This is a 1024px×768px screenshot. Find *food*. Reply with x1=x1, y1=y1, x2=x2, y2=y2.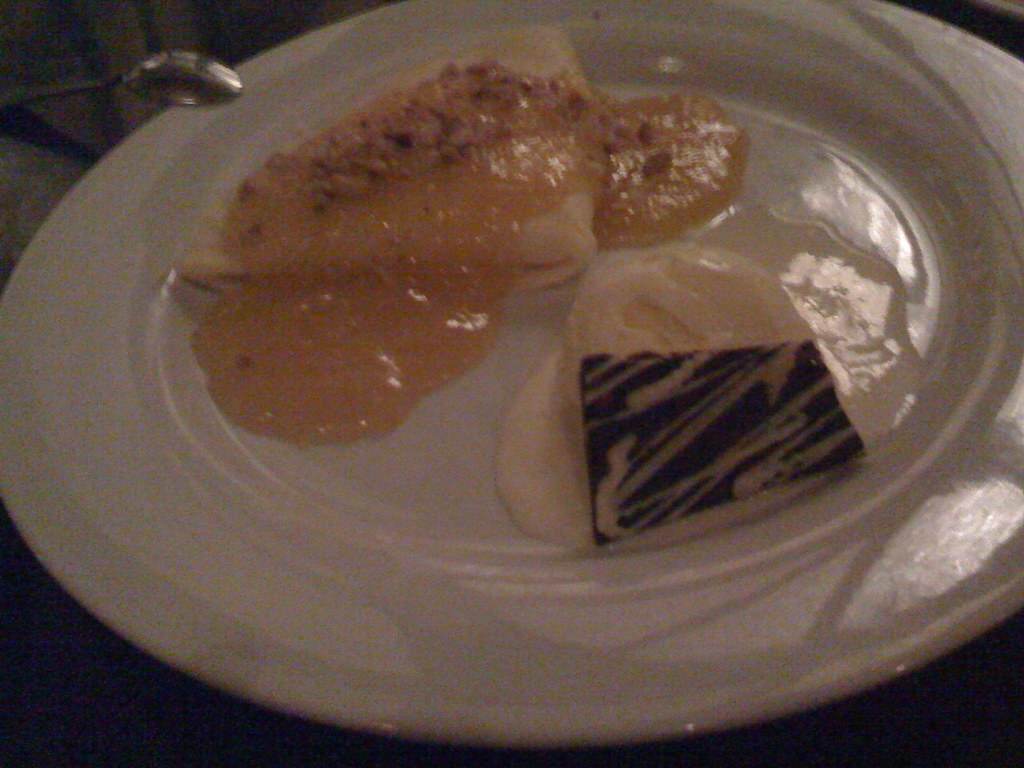
x1=492, y1=238, x2=867, y2=547.
